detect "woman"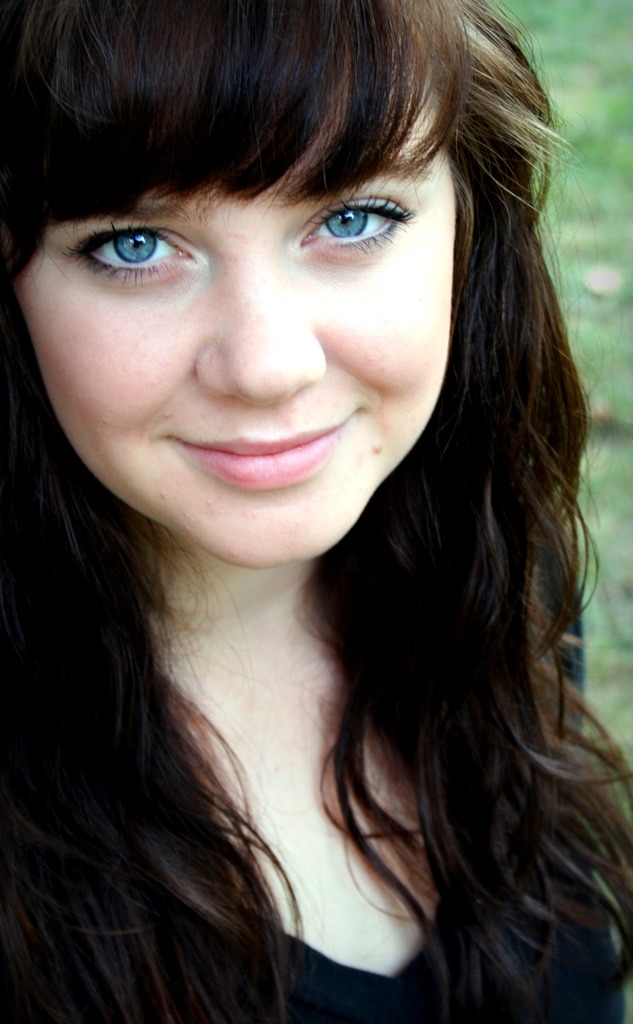
[26, 6, 617, 1023]
